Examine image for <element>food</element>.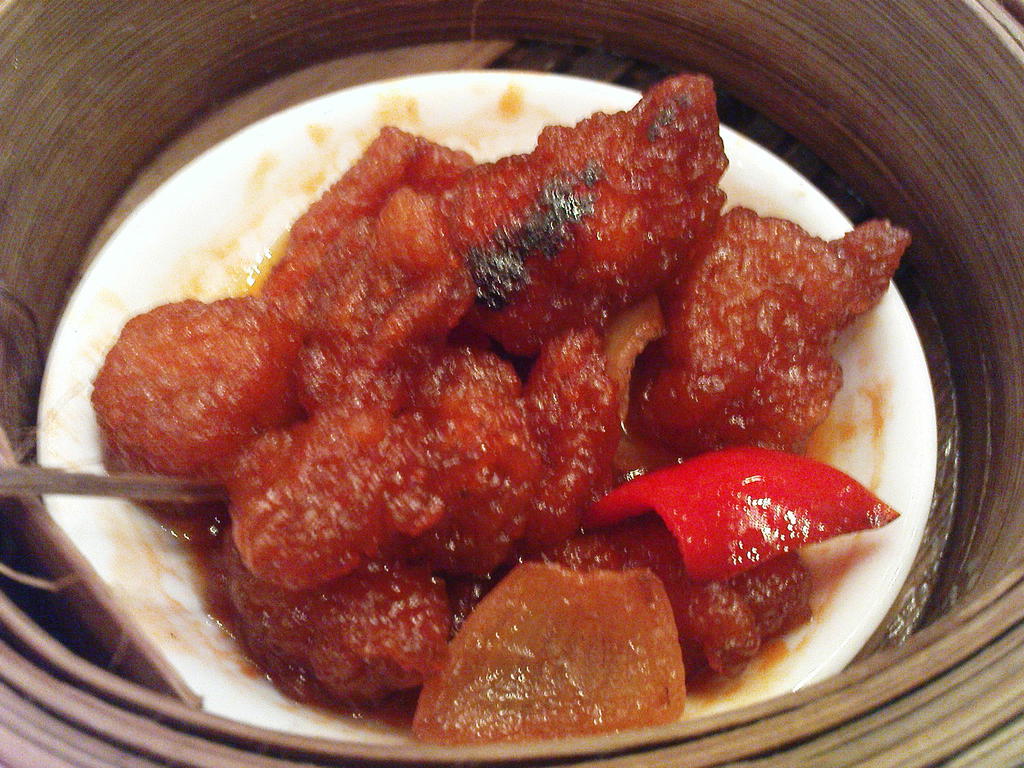
Examination result: Rect(28, 47, 891, 749).
